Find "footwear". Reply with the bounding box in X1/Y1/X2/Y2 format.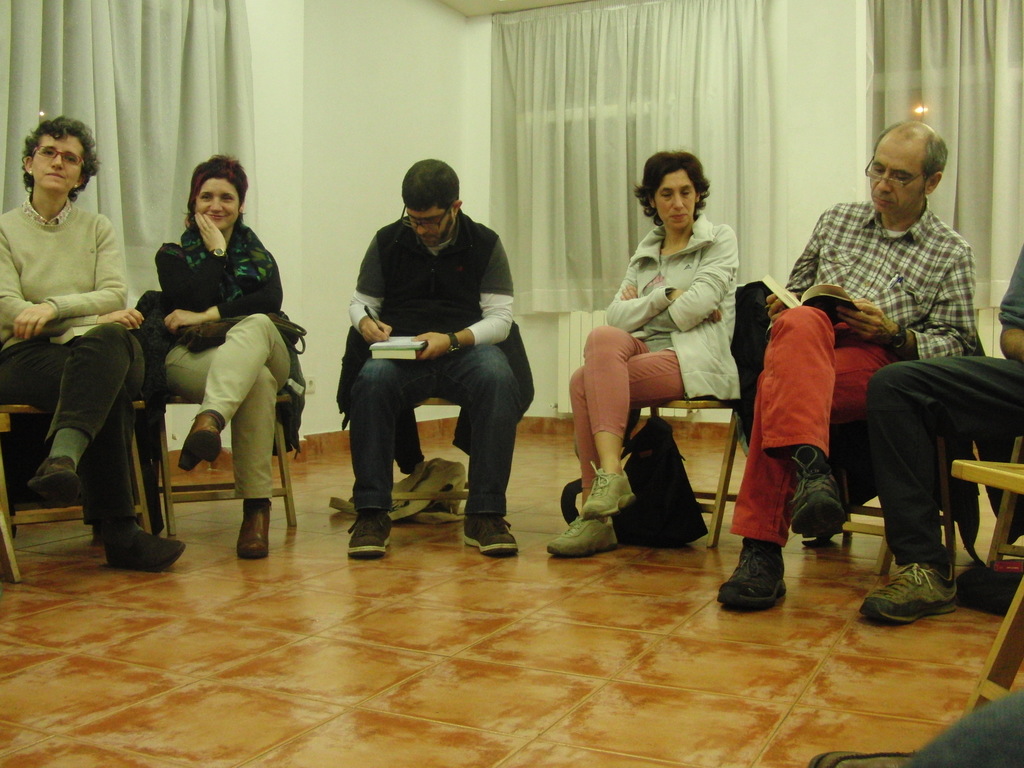
580/462/640/522.
